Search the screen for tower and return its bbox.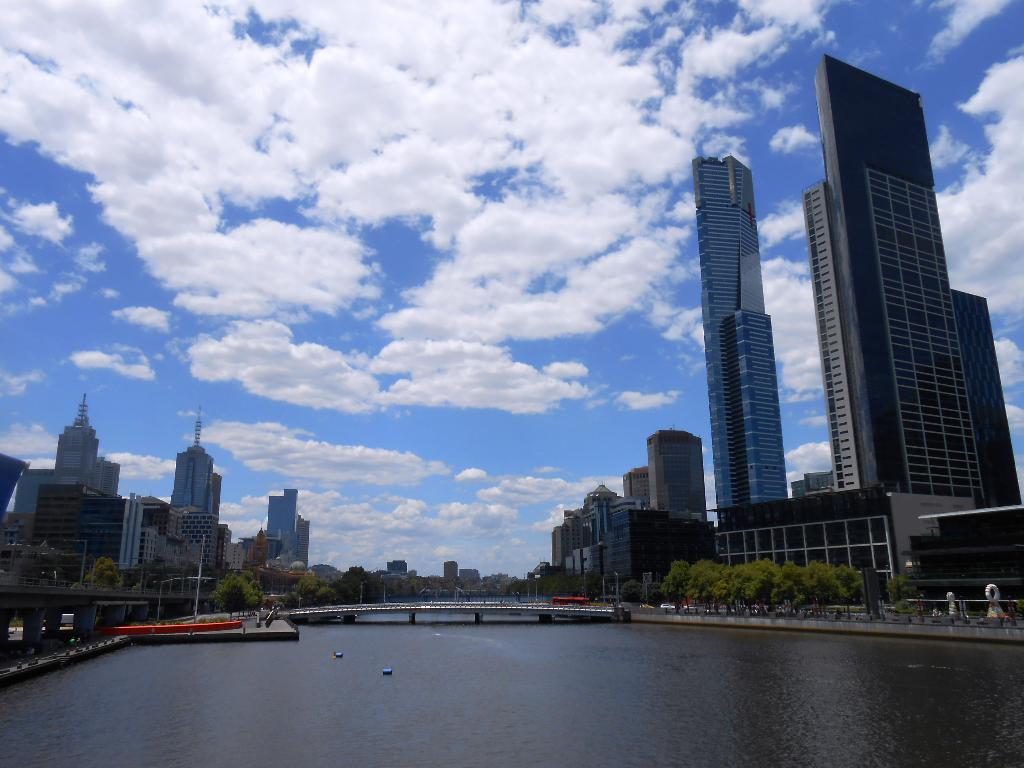
Found: l=298, t=514, r=308, b=568.
